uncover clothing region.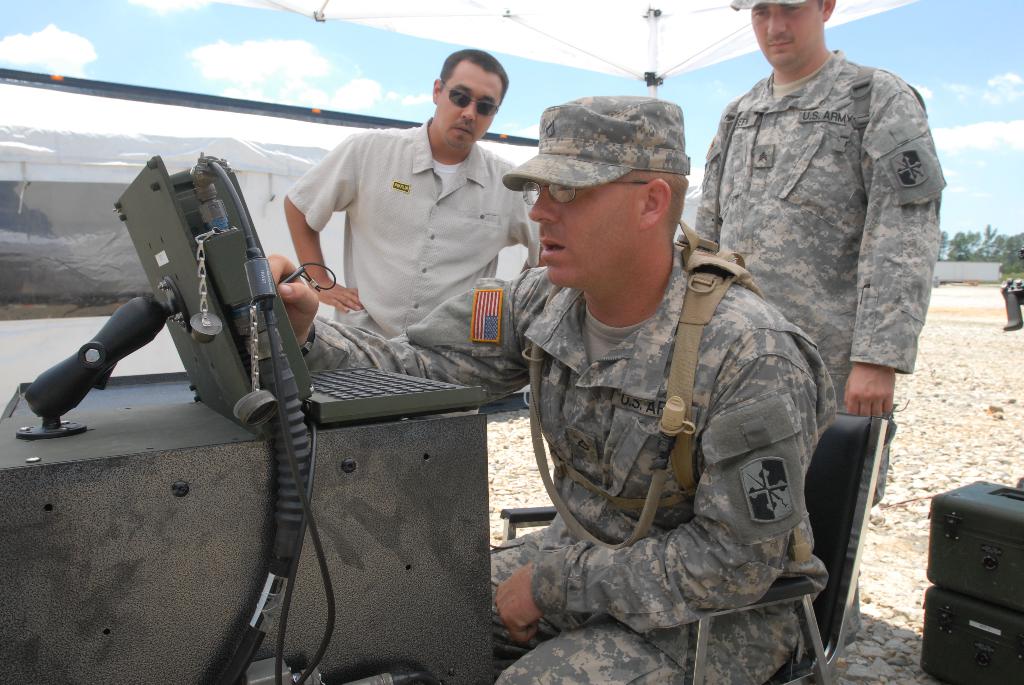
Uncovered: 289,111,540,358.
